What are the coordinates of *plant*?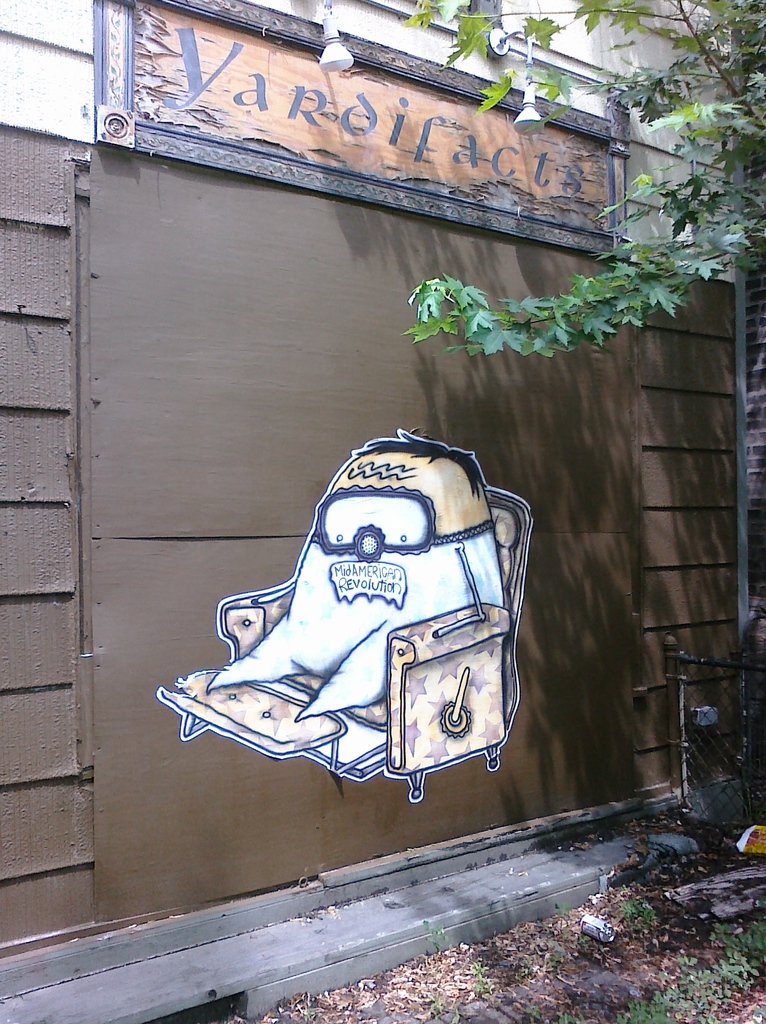
(x1=622, y1=882, x2=653, y2=929).
